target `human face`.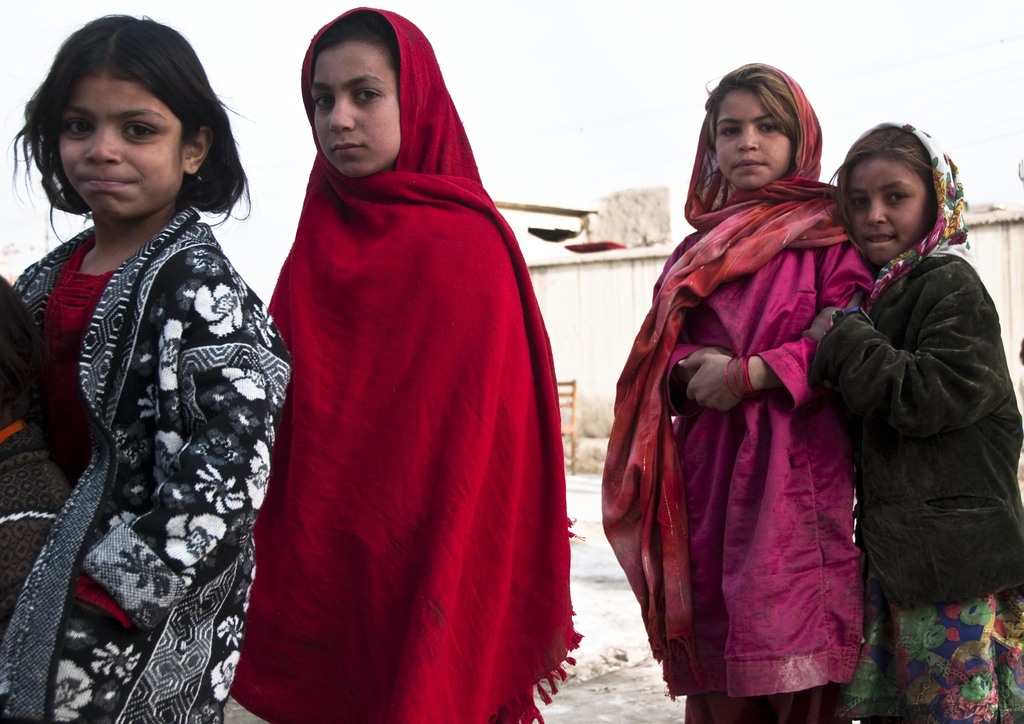
Target region: left=845, top=161, right=928, bottom=268.
